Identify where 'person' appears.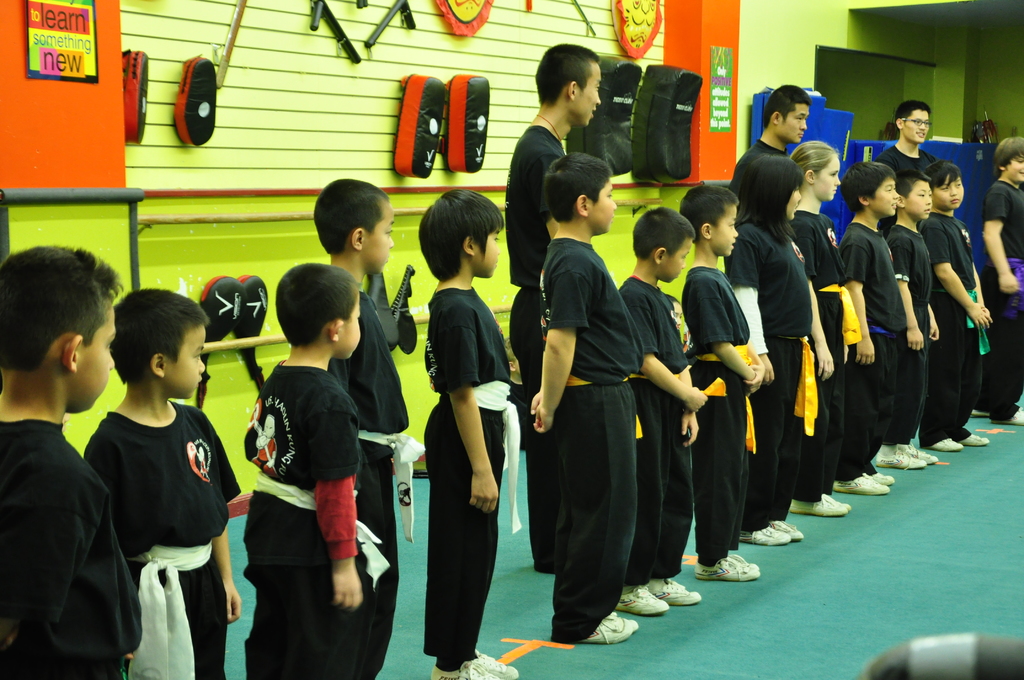
Appears at bbox(728, 88, 808, 247).
